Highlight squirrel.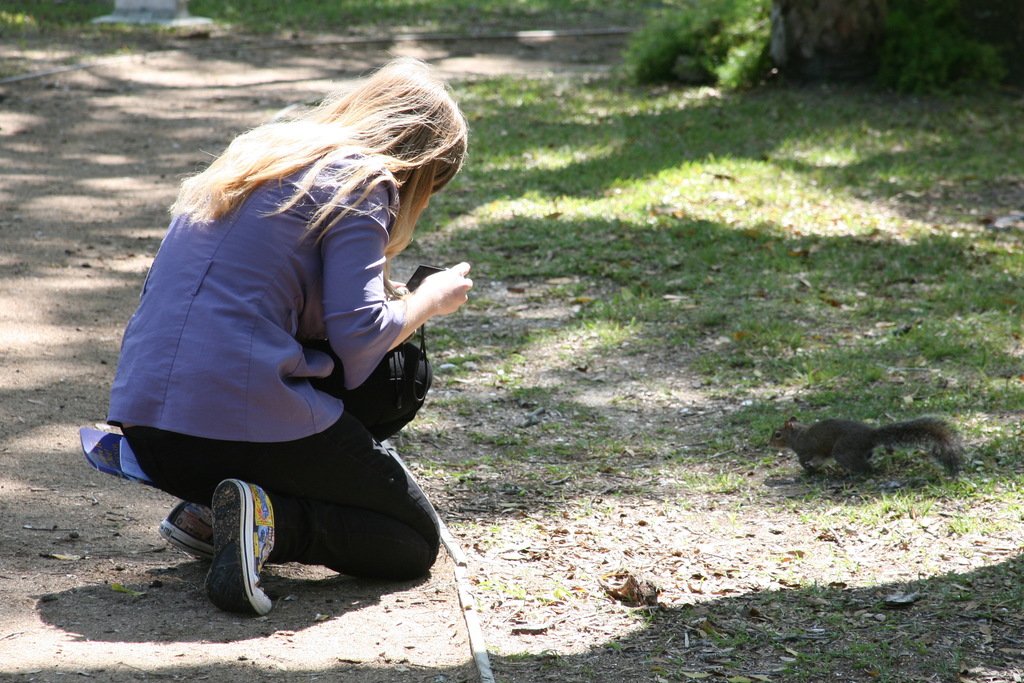
Highlighted region: rect(766, 416, 963, 477).
